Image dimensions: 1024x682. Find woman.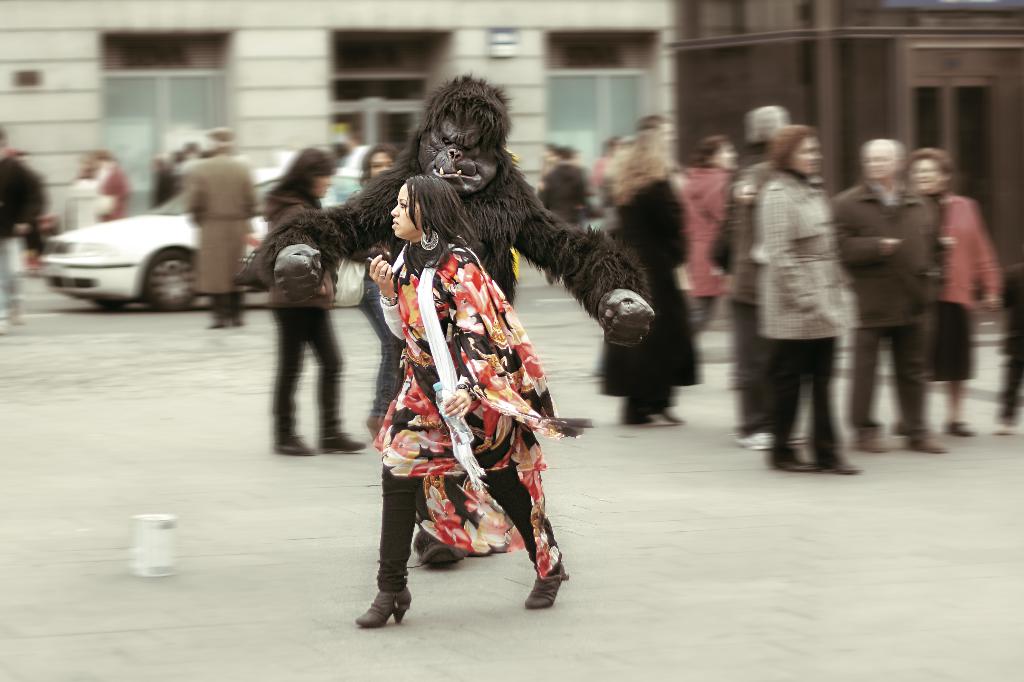
Rect(747, 127, 866, 474).
